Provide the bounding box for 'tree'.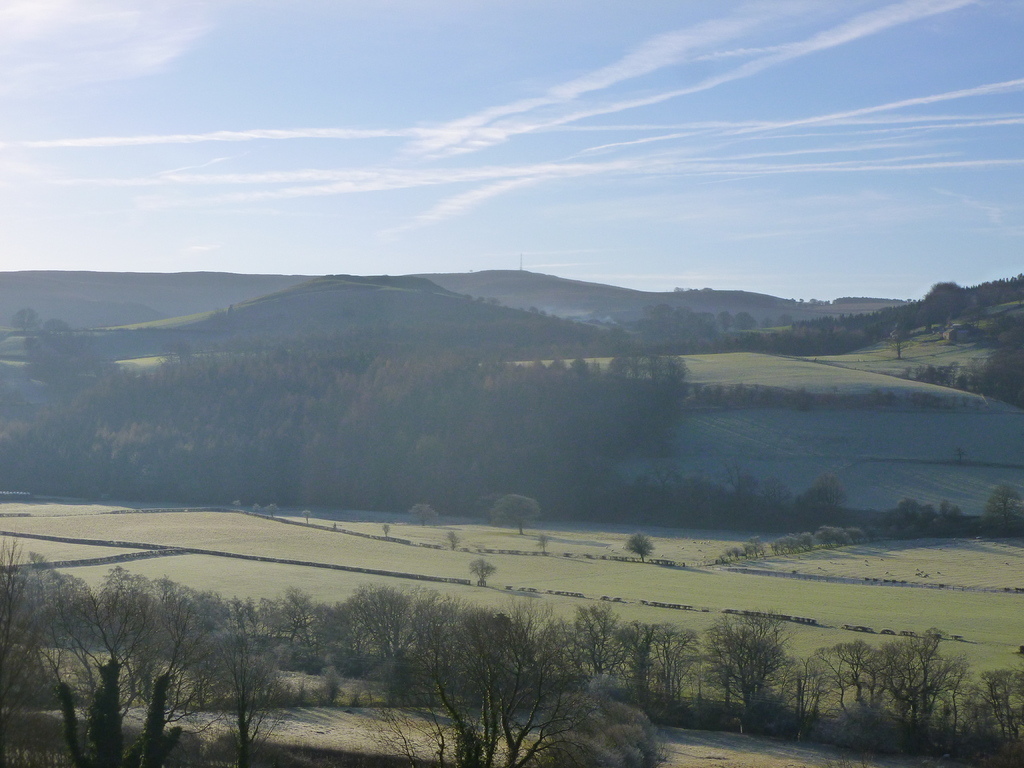
BBox(414, 502, 429, 527).
